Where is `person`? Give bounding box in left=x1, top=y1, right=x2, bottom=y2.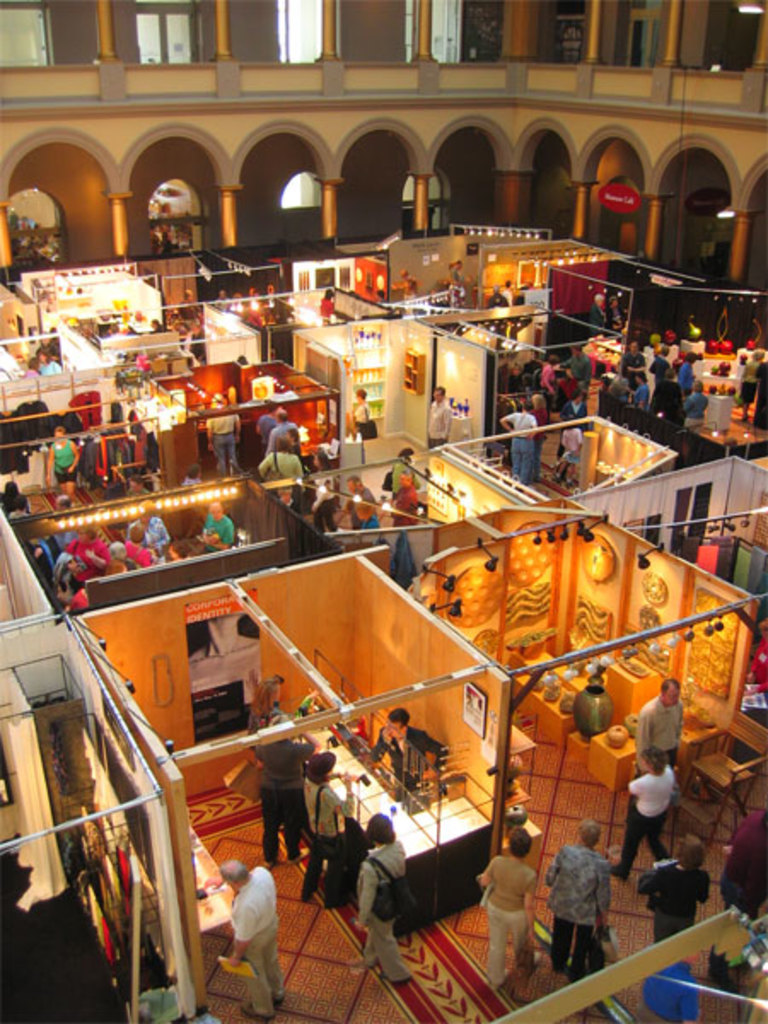
left=507, top=323, right=707, bottom=490.
